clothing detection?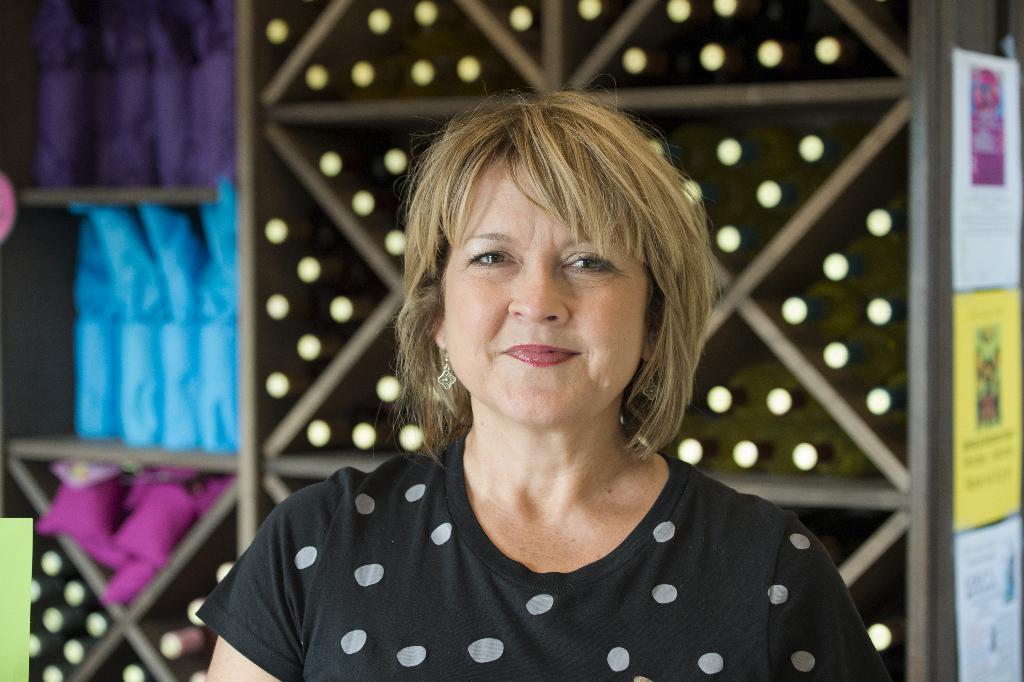
[187, 404, 882, 670]
